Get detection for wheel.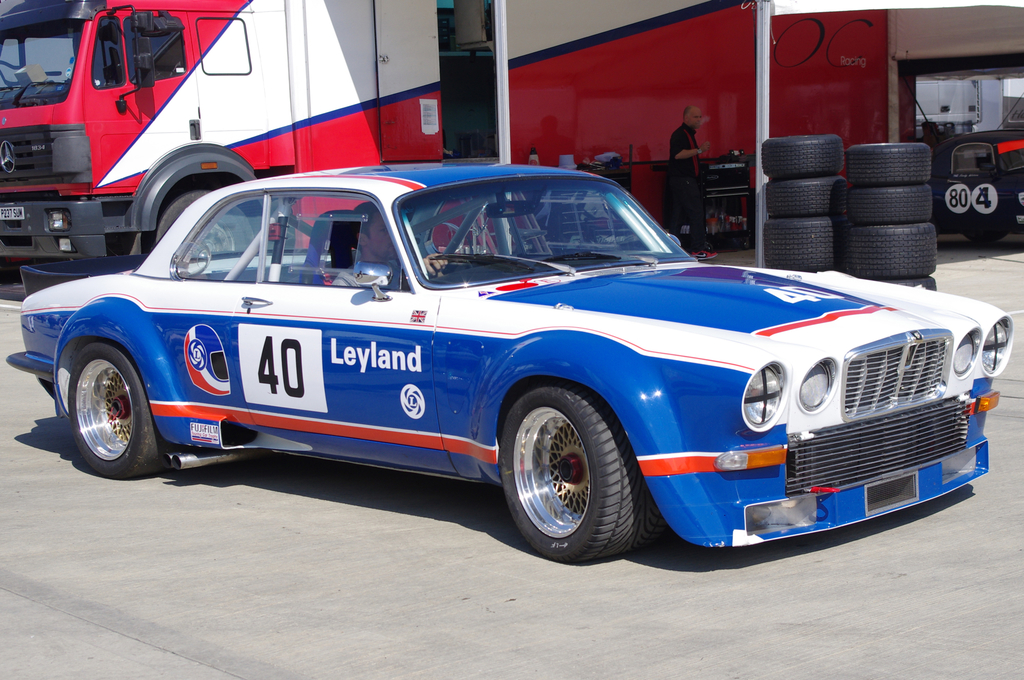
Detection: crop(844, 226, 940, 279).
